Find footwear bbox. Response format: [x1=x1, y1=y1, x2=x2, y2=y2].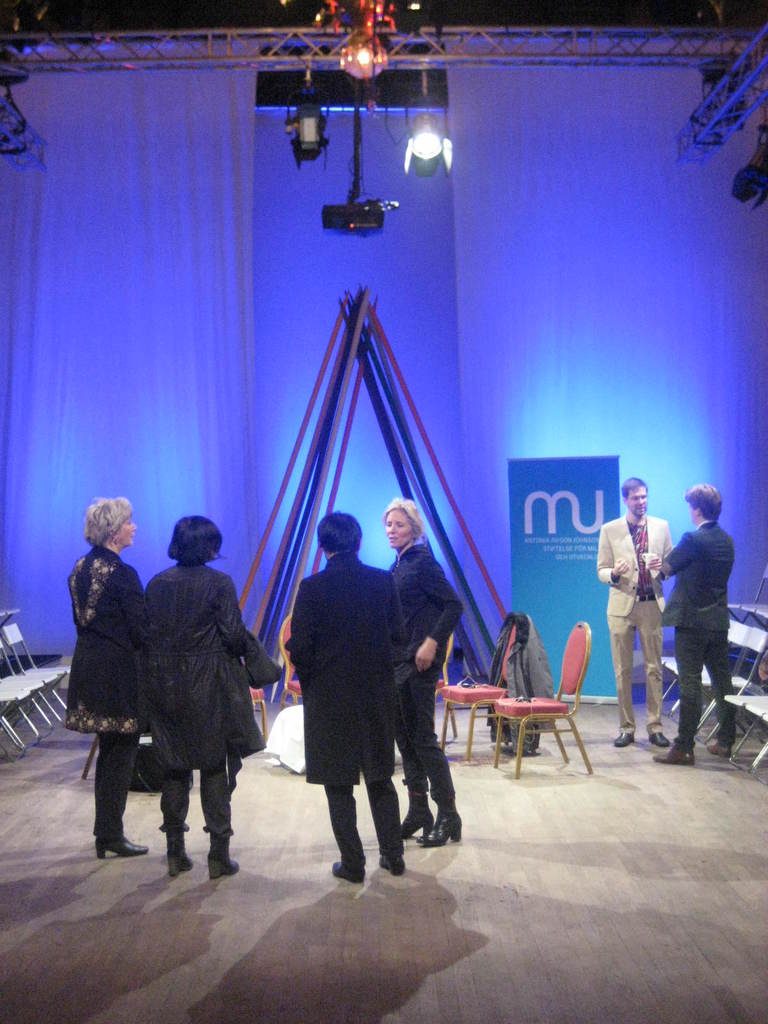
[x1=653, y1=742, x2=694, y2=767].
